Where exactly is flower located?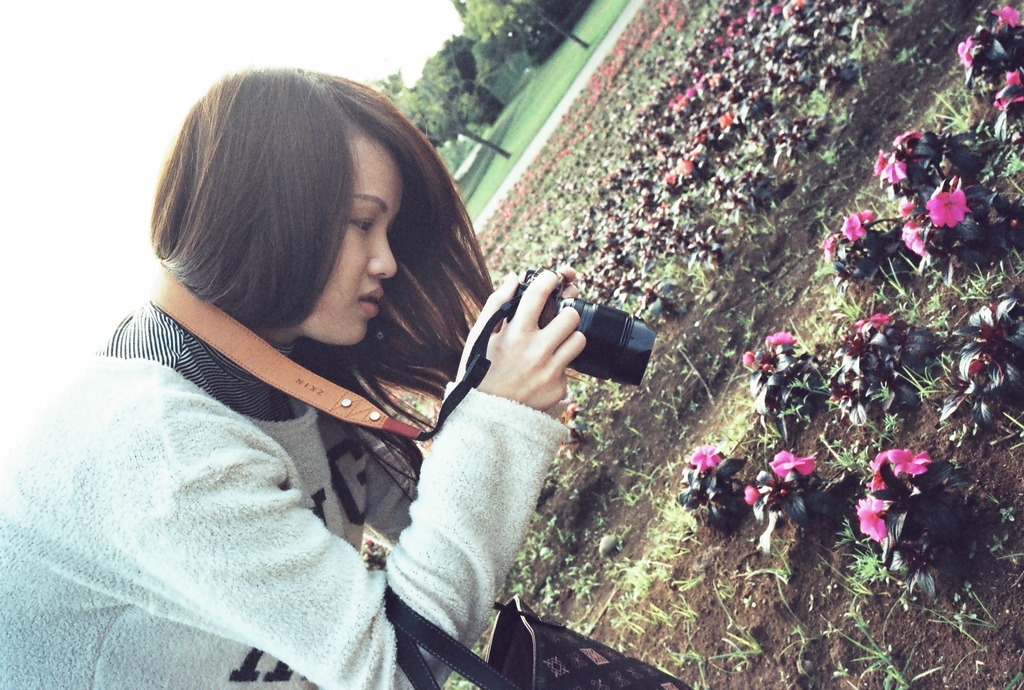
Its bounding box is bbox(741, 479, 766, 504).
